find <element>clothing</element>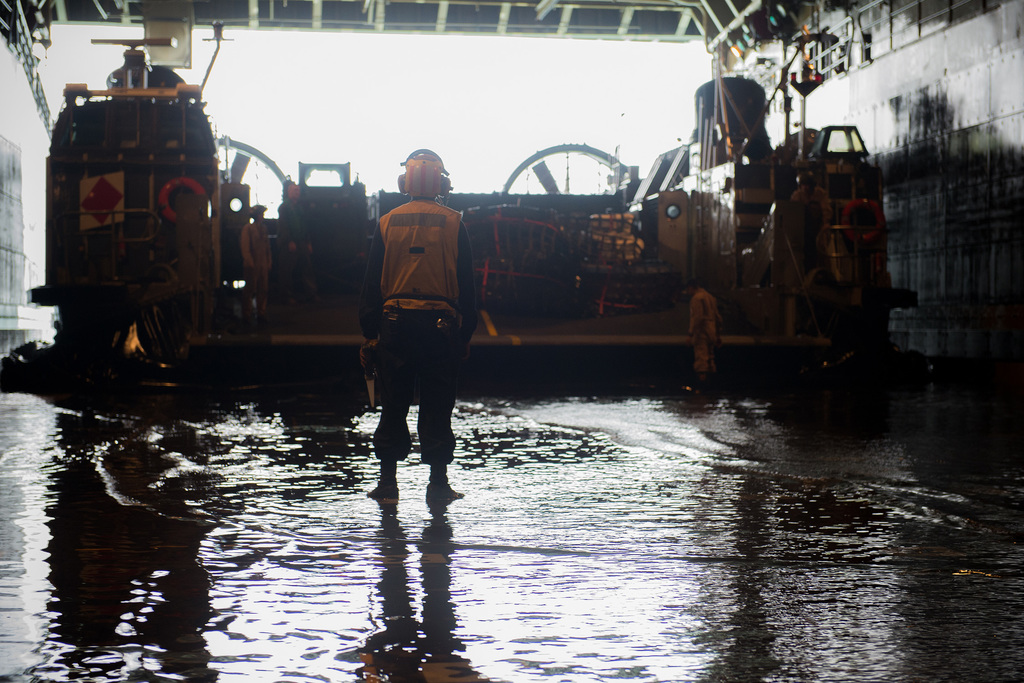
343, 189, 492, 481
